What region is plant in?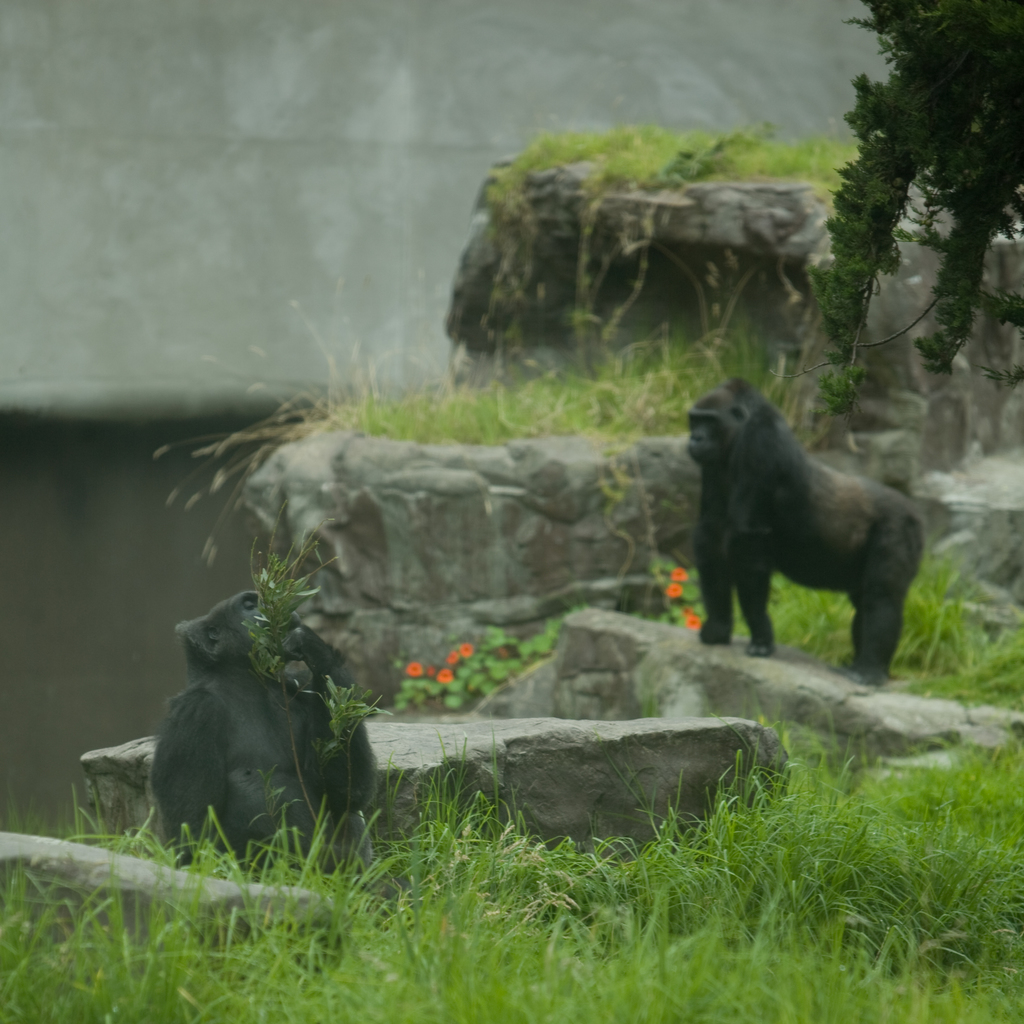
144, 347, 838, 471.
